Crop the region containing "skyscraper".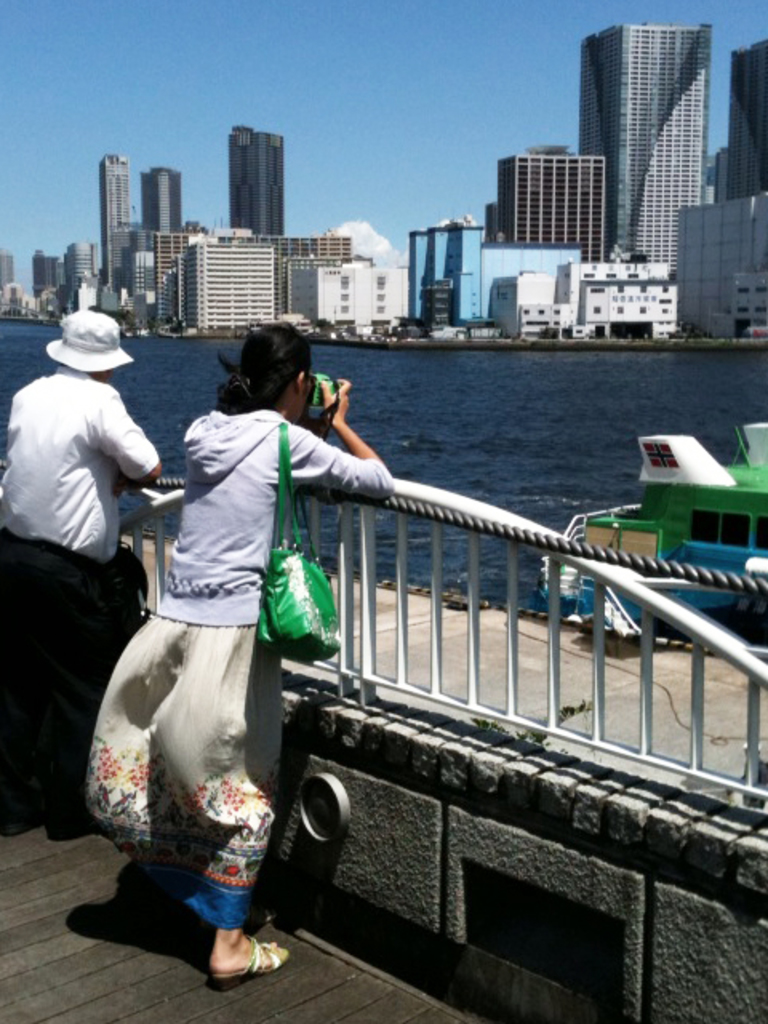
Crop region: (x1=720, y1=22, x2=766, y2=200).
